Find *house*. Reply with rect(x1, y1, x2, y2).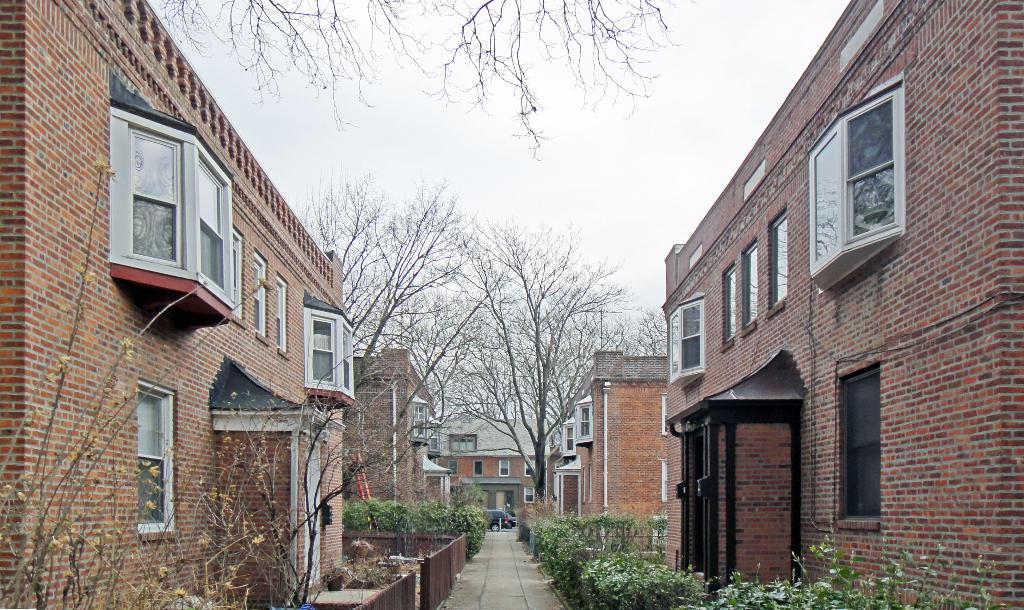
rect(638, 14, 986, 609).
